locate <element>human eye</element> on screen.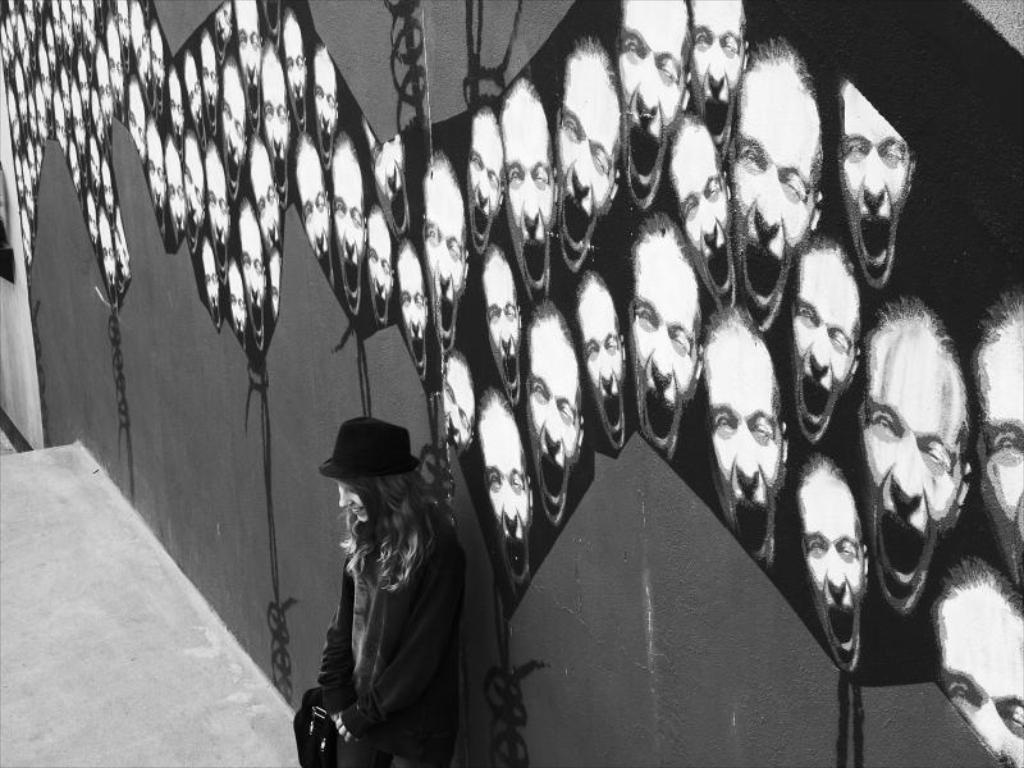
On screen at <box>262,102,274,120</box>.
